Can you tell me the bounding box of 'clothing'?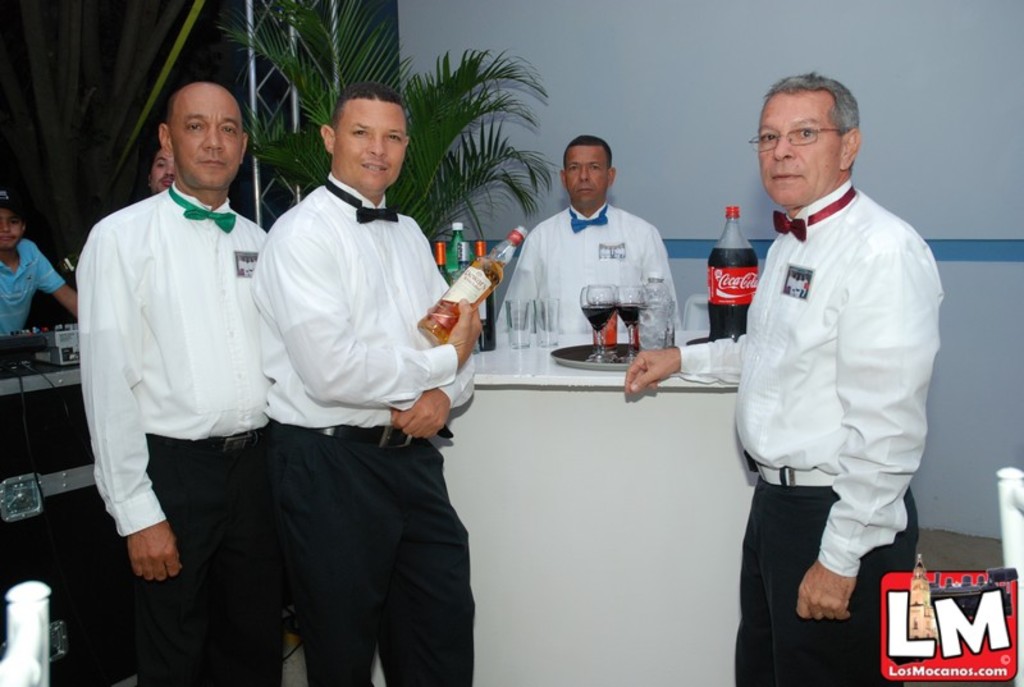
select_region(251, 174, 474, 686).
